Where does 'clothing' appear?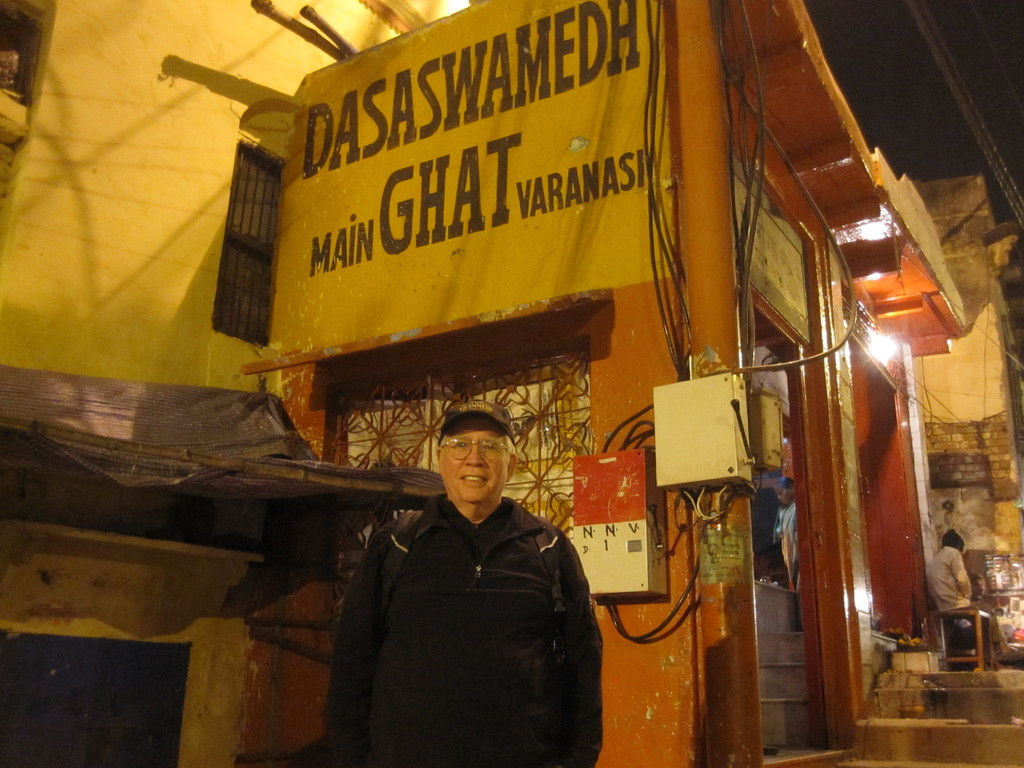
Appears at [left=927, top=545, right=1011, bottom=643].
